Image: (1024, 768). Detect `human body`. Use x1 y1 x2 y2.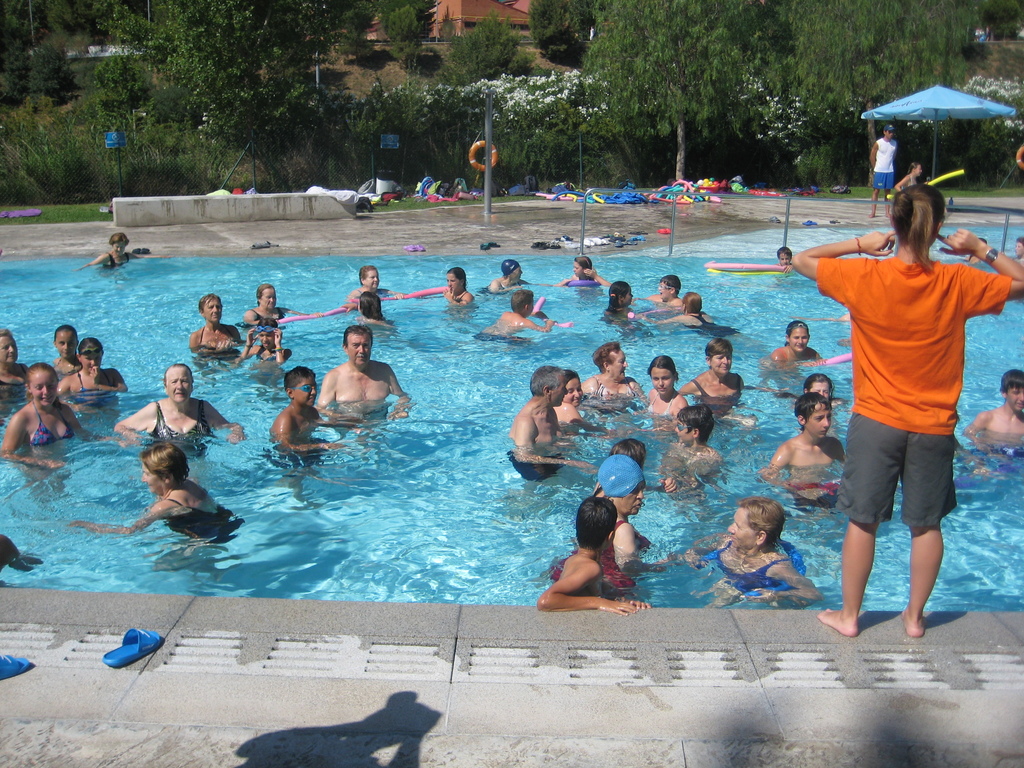
557 256 607 289.
